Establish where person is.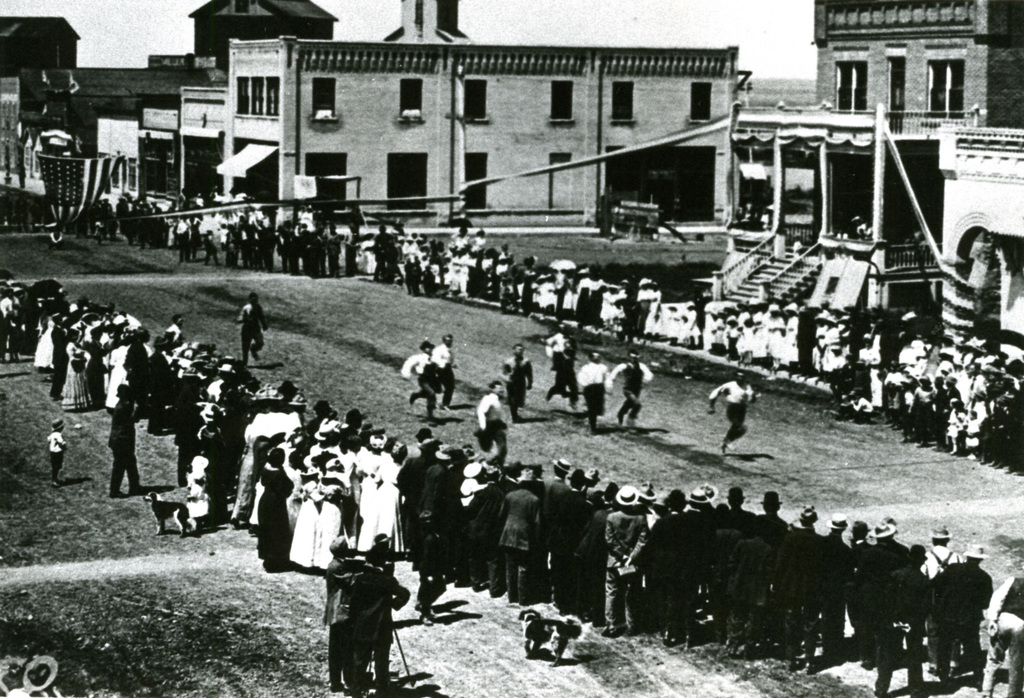
Established at (436, 333, 461, 413).
